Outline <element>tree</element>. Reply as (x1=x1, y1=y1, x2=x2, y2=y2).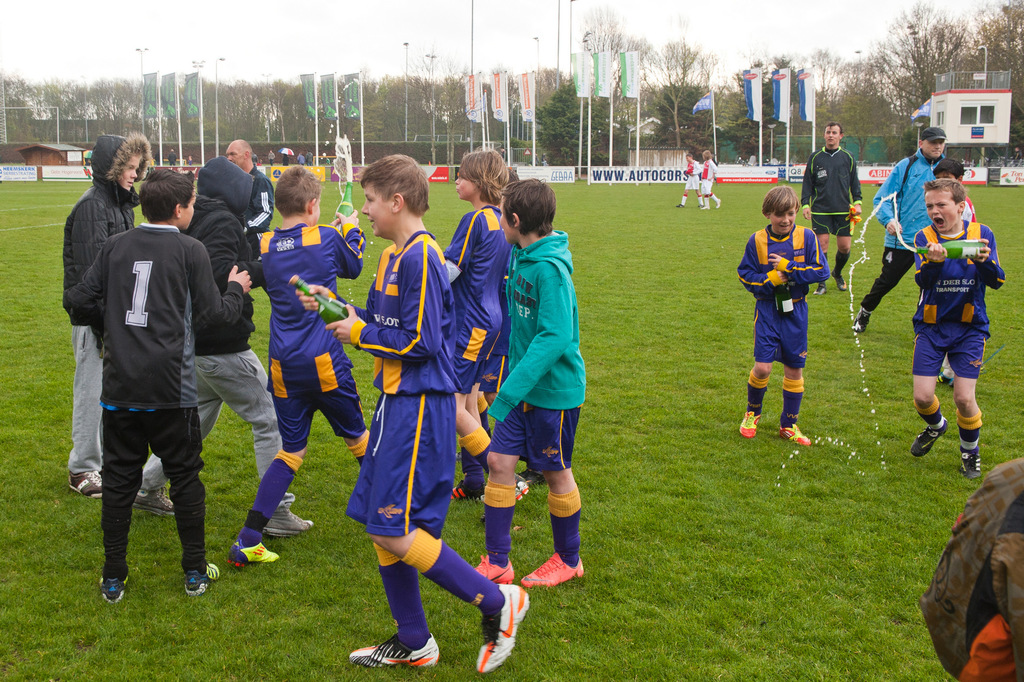
(x1=838, y1=0, x2=1023, y2=122).
